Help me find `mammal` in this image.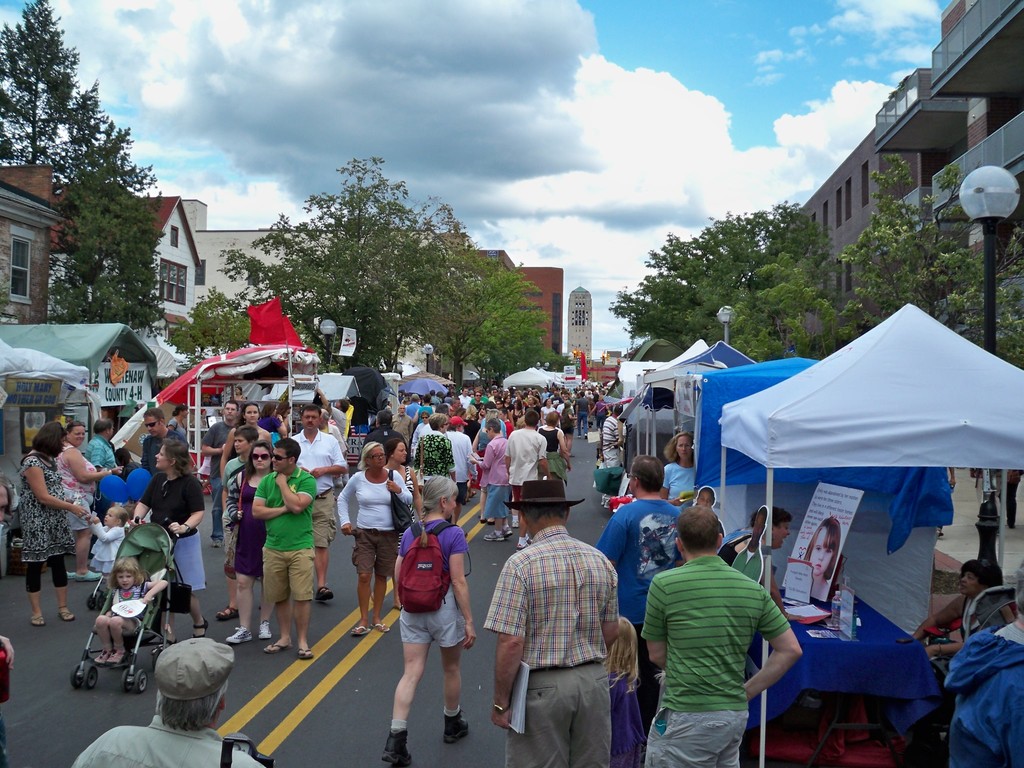
Found it: (0,476,17,523).
